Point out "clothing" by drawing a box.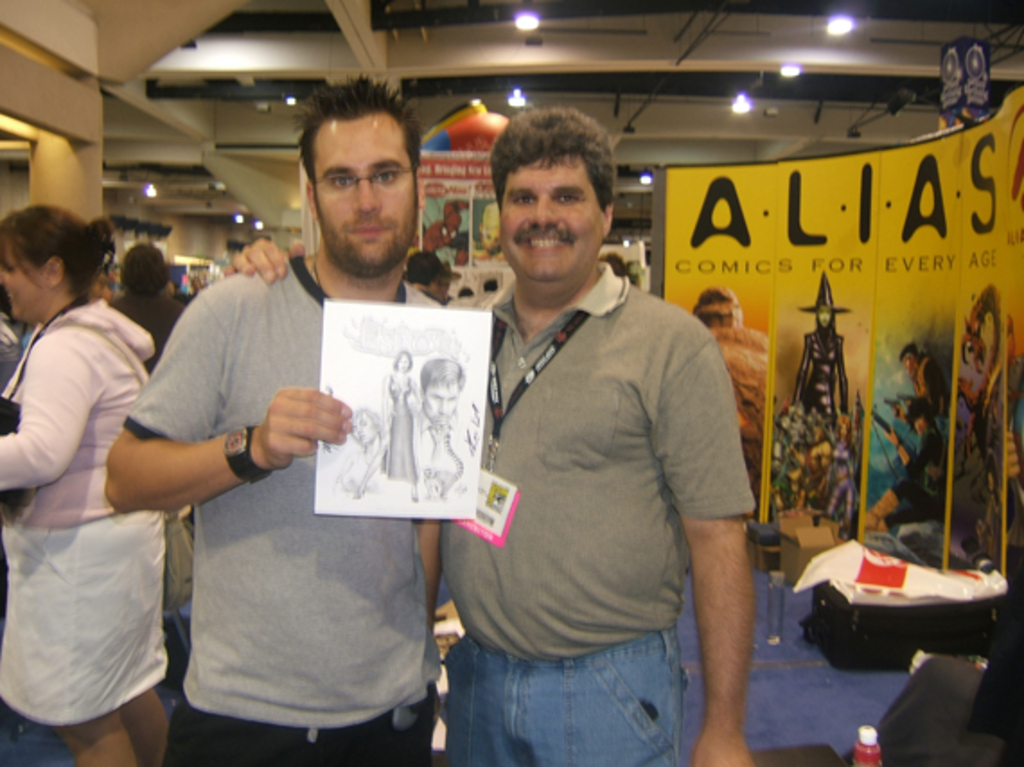
locate(120, 259, 449, 726).
